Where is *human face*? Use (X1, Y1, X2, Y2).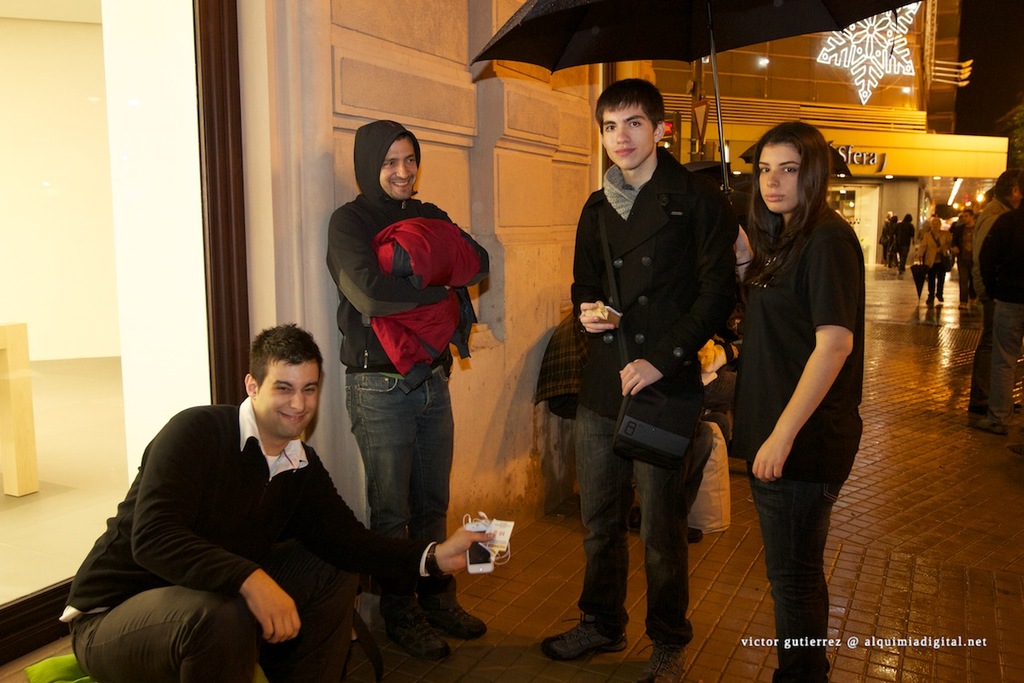
(760, 145, 799, 209).
